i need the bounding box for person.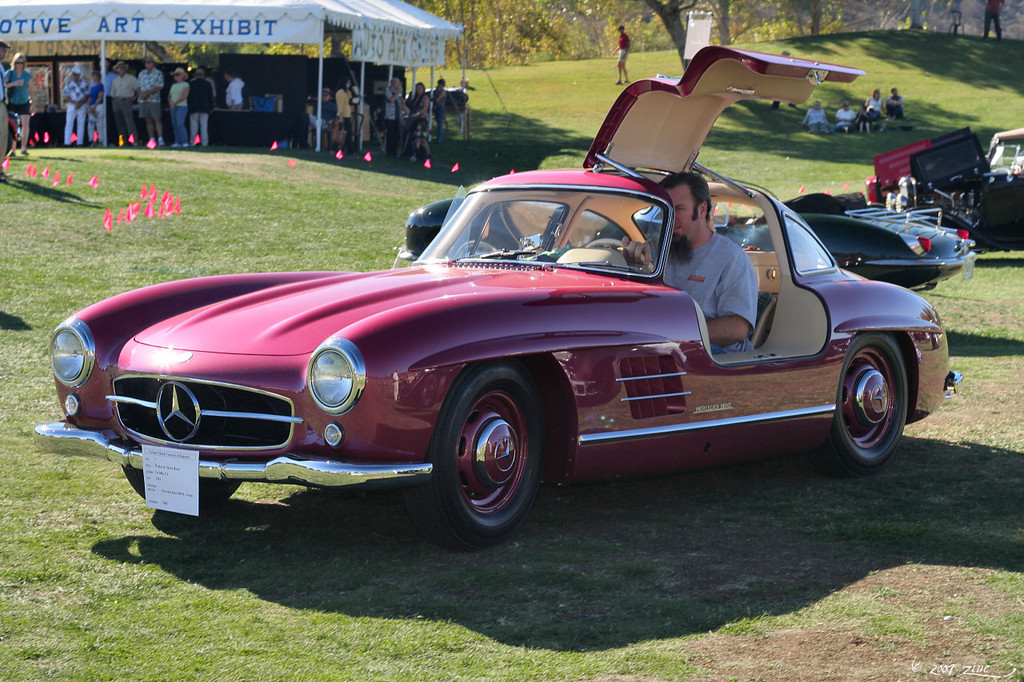
Here it is: 64/66/83/146.
